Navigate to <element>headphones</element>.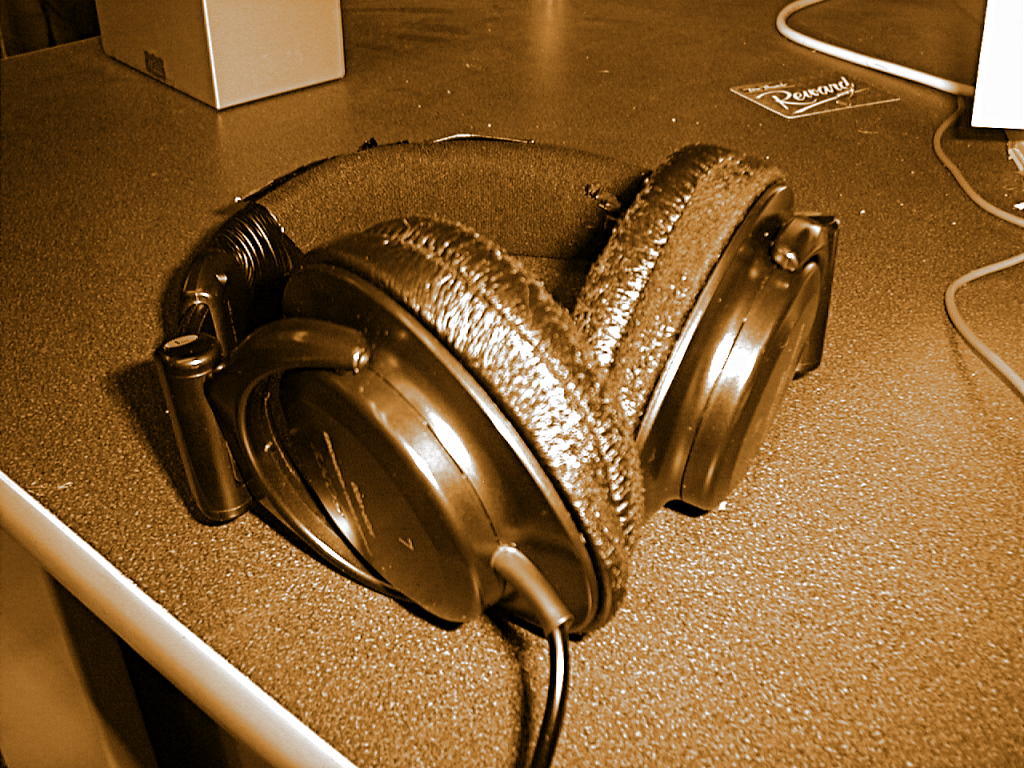
Navigation target: locate(152, 136, 827, 639).
